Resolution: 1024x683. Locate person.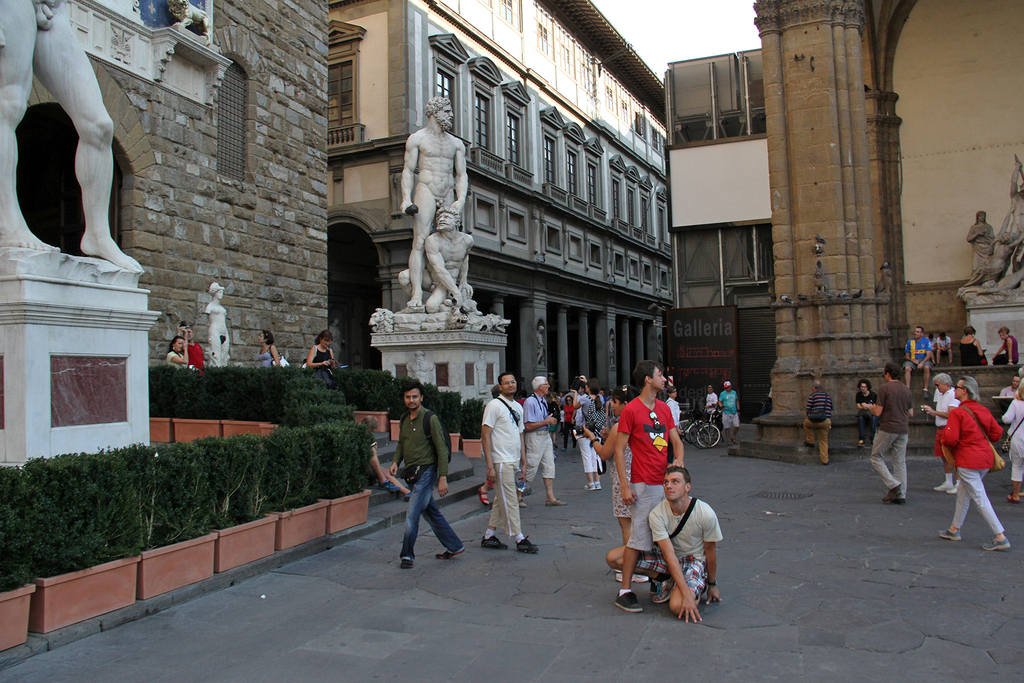
[618,359,682,609].
